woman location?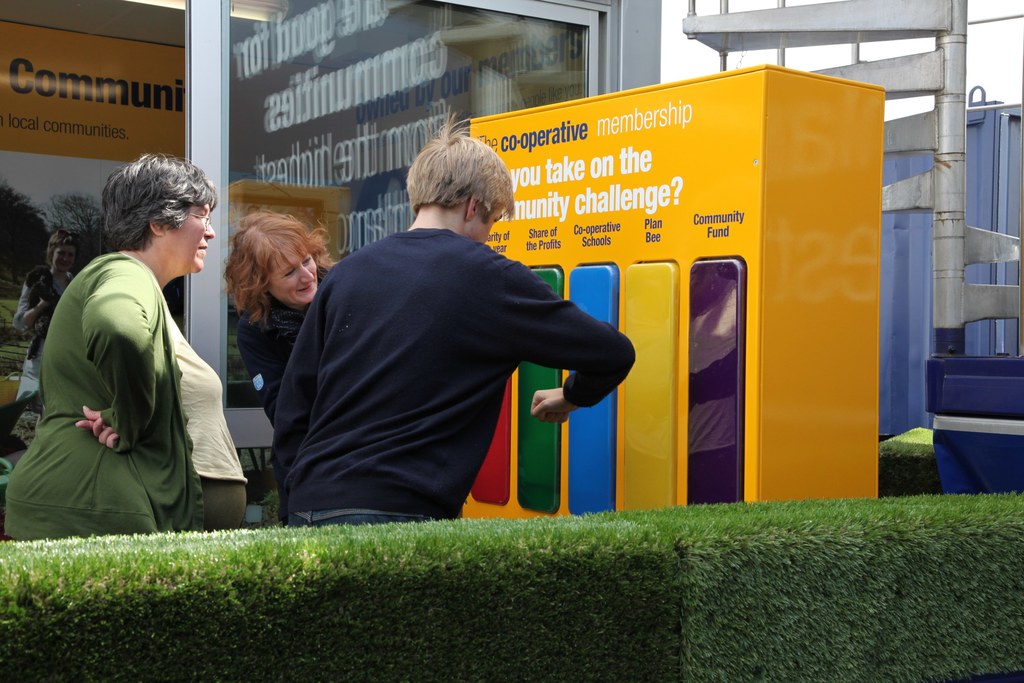
<bbox>34, 166, 246, 571</bbox>
